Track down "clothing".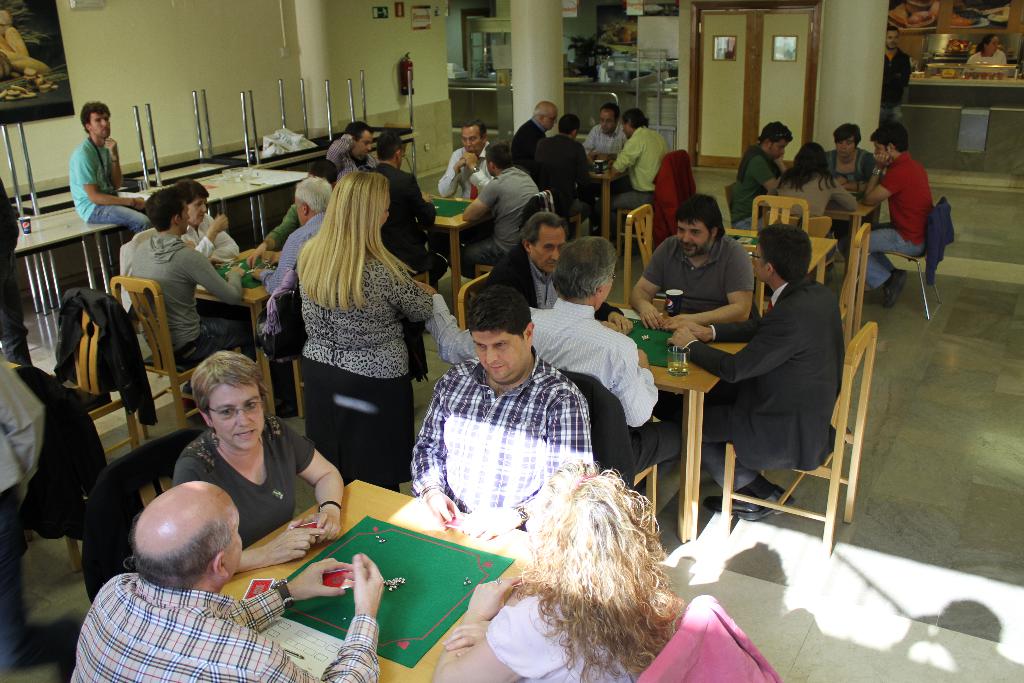
Tracked to 127 233 243 364.
